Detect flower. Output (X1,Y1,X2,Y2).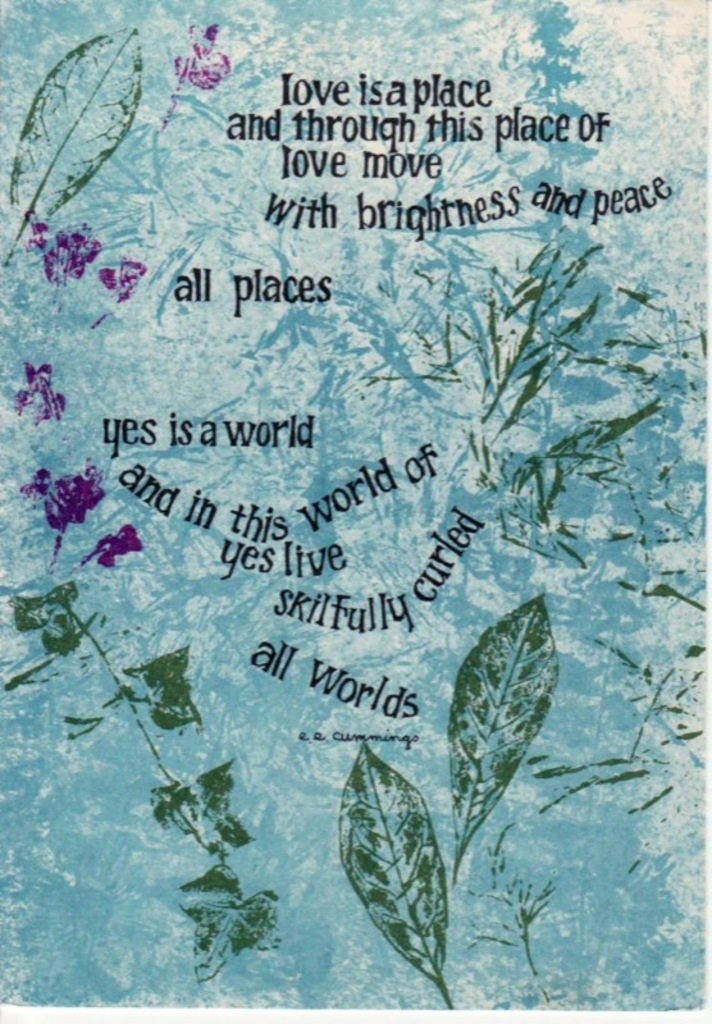
(79,524,146,572).
